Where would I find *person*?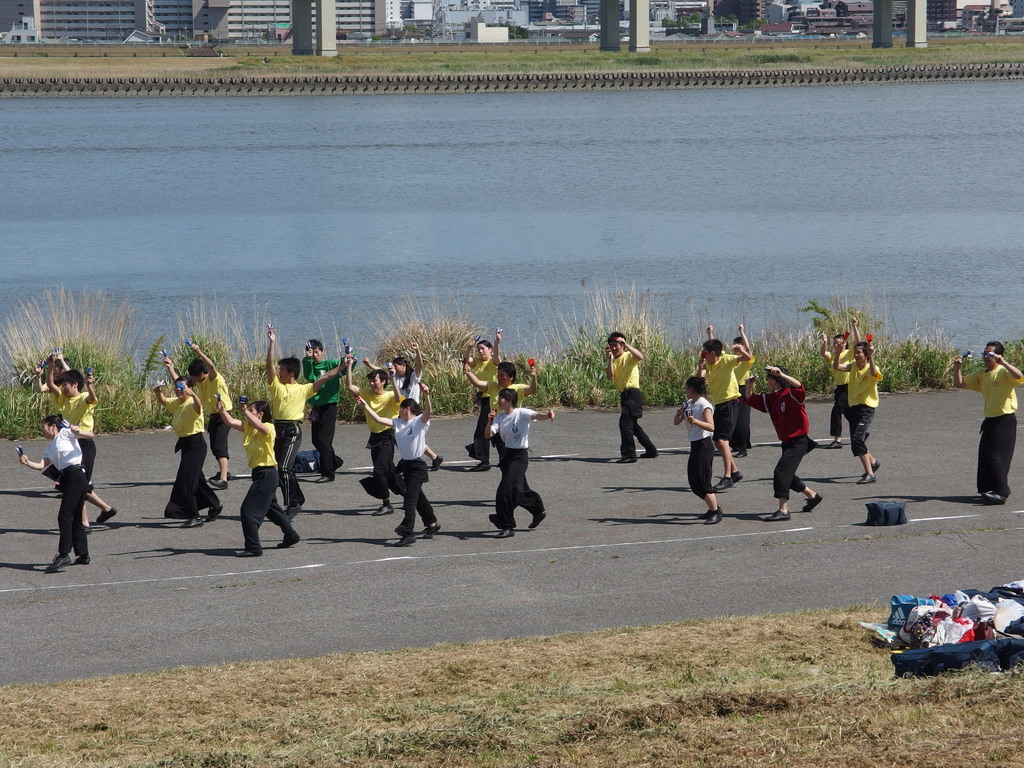
At (x1=744, y1=365, x2=826, y2=525).
